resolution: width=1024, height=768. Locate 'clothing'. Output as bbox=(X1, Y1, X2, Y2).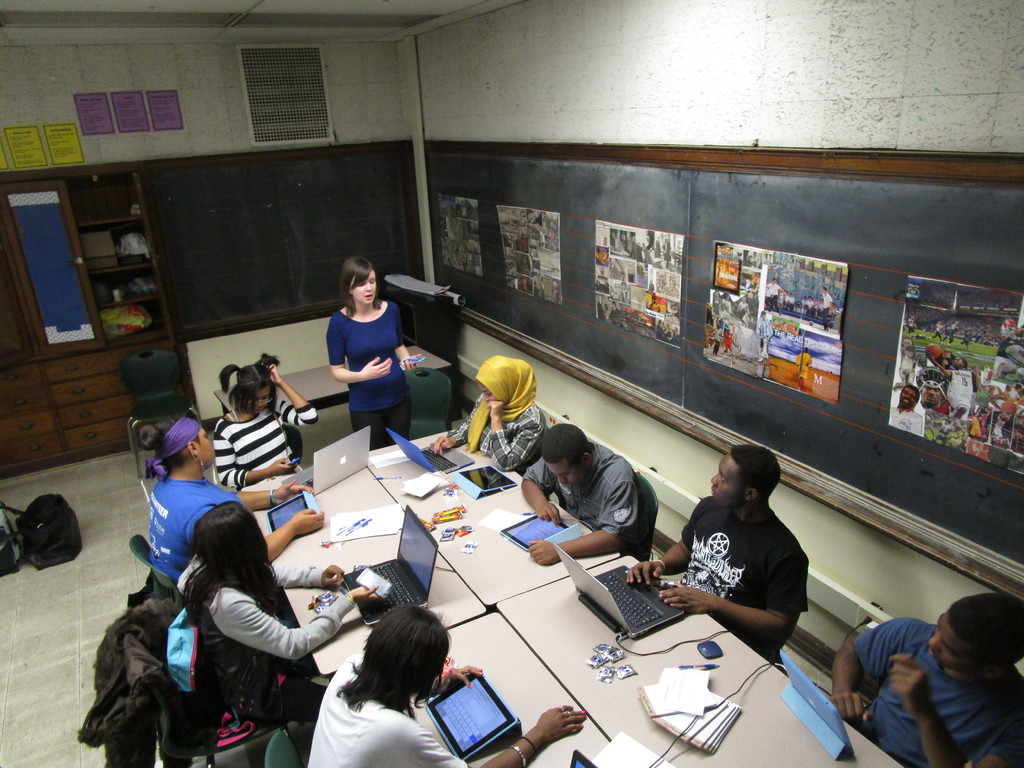
bbox=(767, 282, 782, 314).
